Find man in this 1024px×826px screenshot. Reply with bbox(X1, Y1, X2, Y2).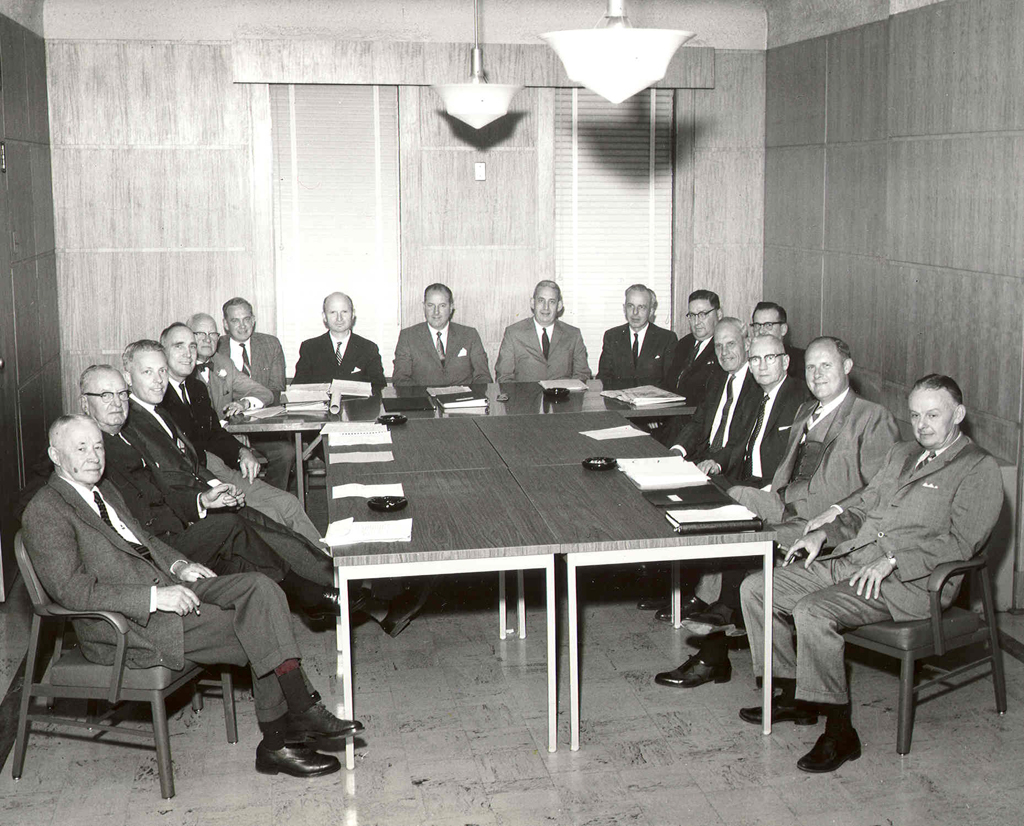
bbox(291, 290, 383, 460).
